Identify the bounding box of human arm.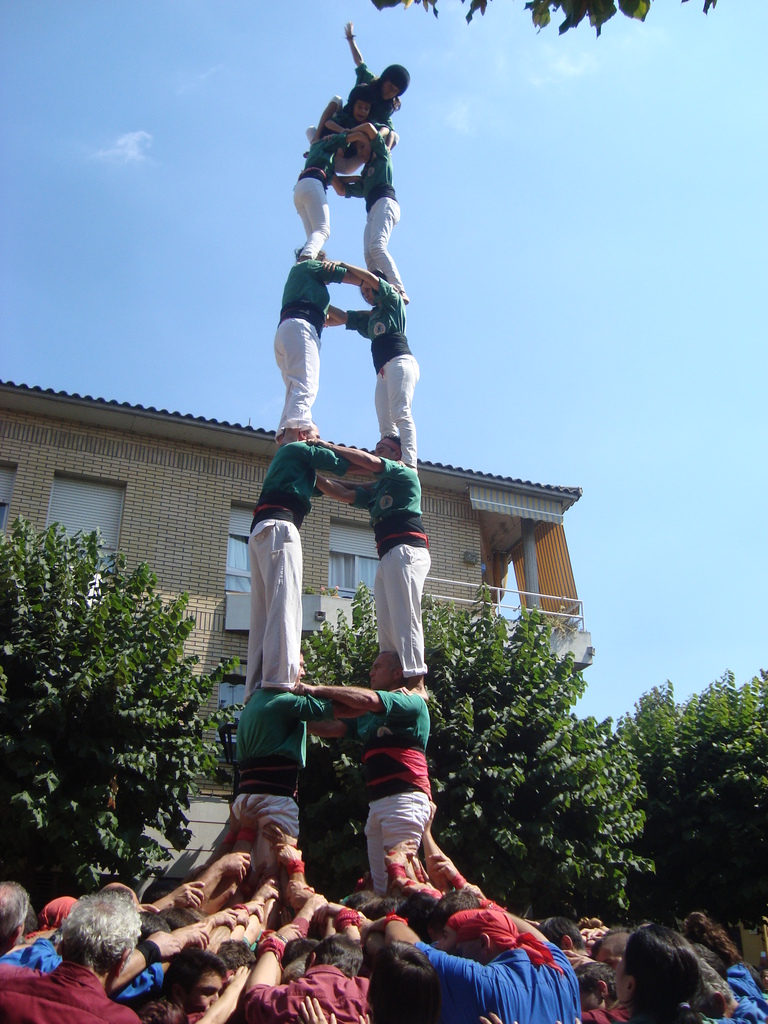
303 438 385 478.
